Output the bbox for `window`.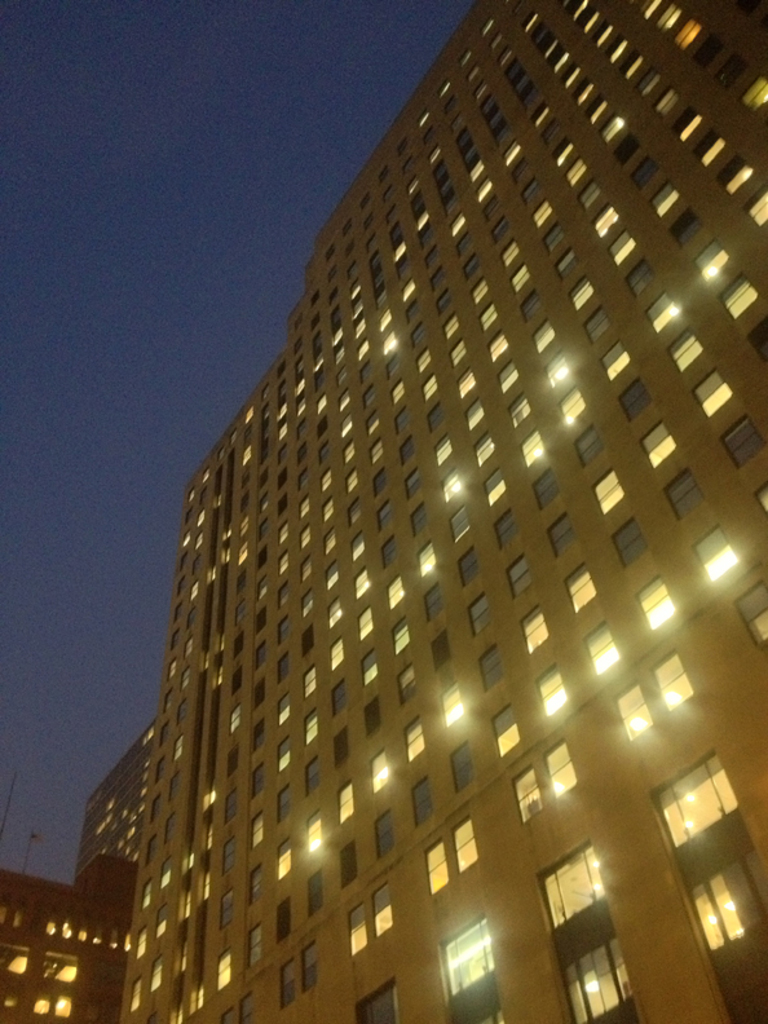
pyautogui.locateOnScreen(451, 816, 484, 866).
